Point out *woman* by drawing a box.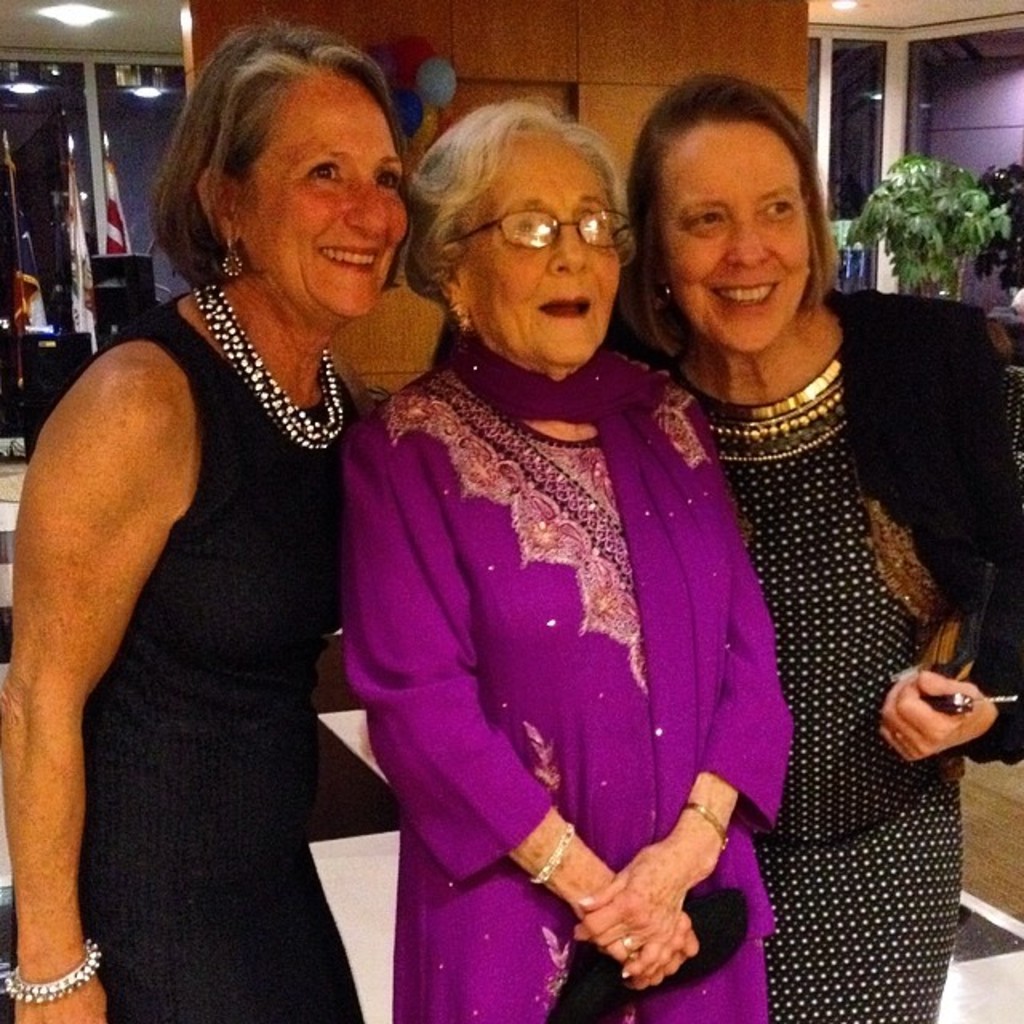
x1=338, y1=88, x2=805, y2=1022.
